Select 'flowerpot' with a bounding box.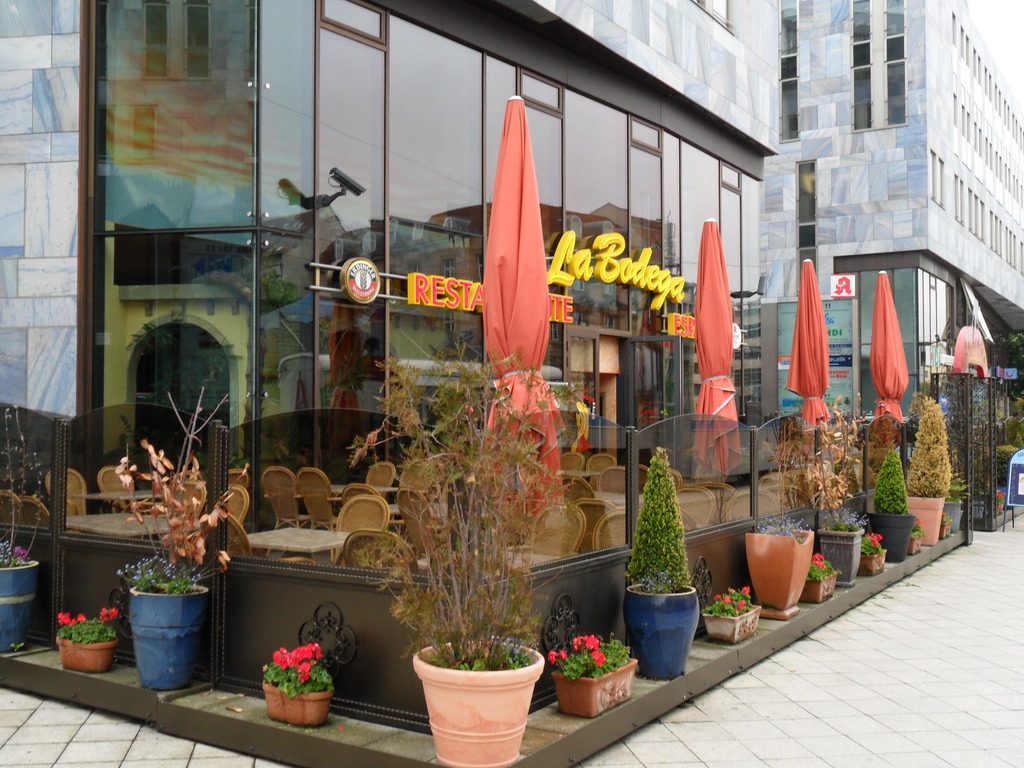
rect(908, 490, 947, 544).
